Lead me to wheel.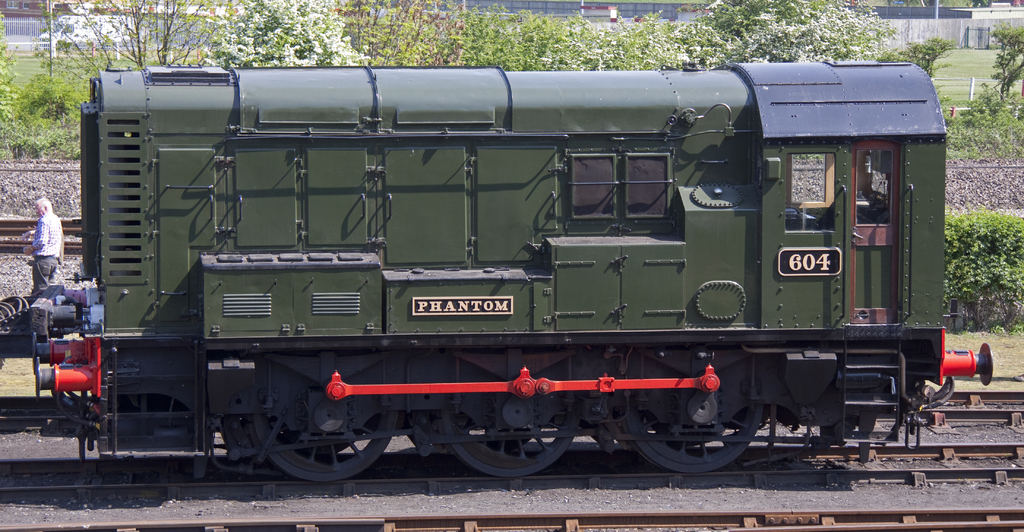
Lead to <region>283, 433, 356, 458</region>.
